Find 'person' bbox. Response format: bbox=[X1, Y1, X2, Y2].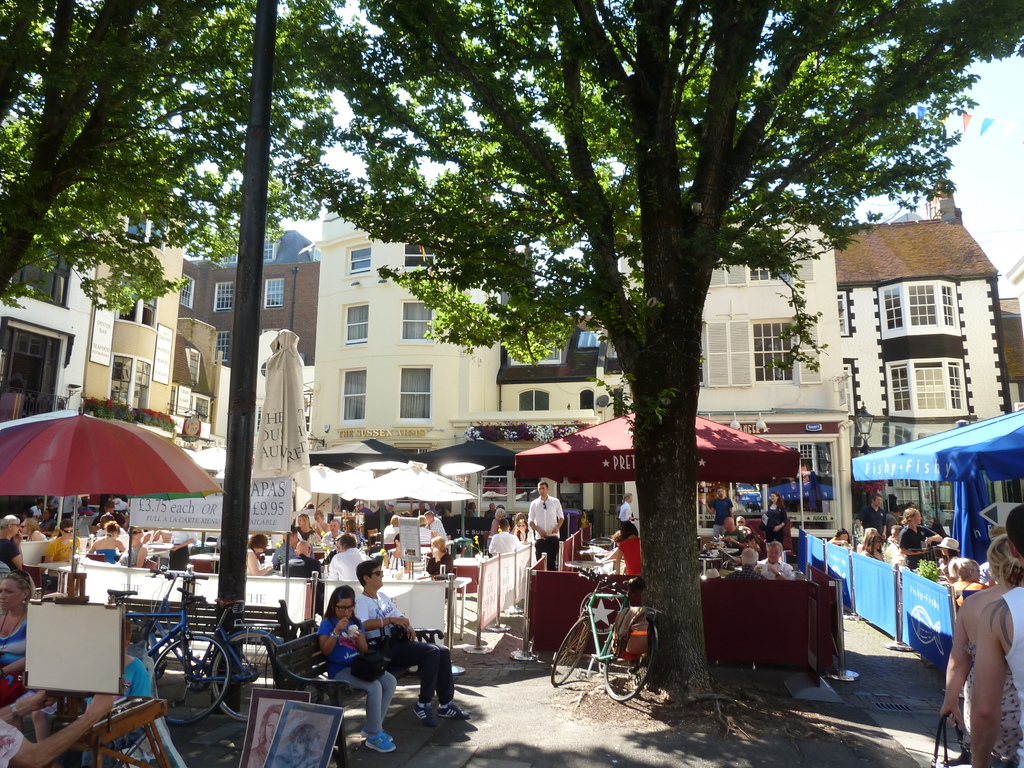
bbox=[0, 515, 22, 569].
